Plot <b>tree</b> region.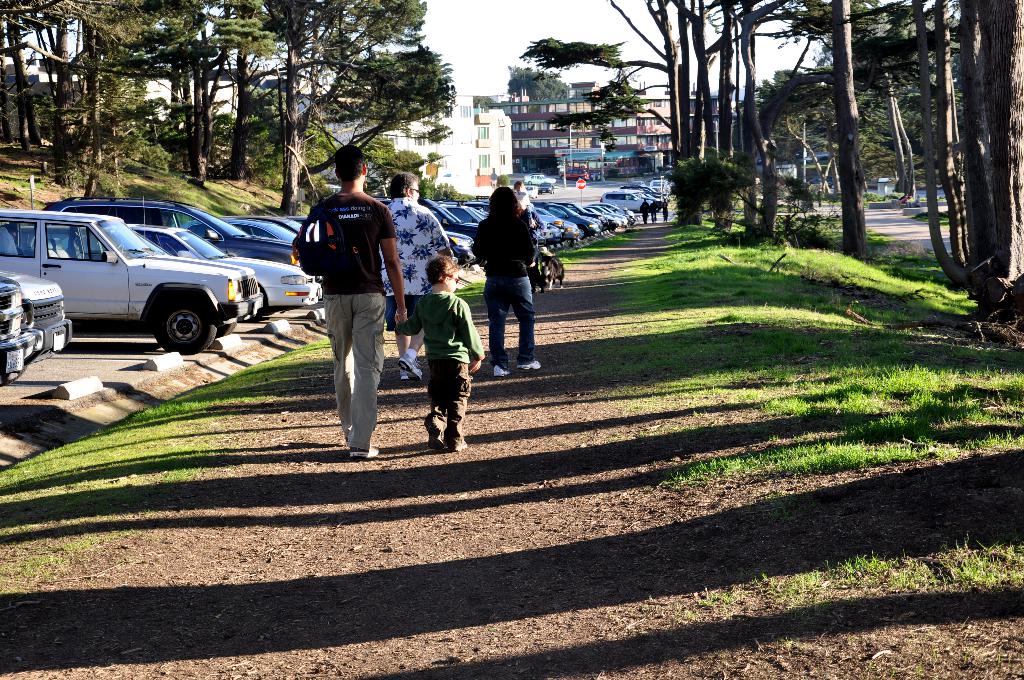
Plotted at (498, 65, 569, 100).
